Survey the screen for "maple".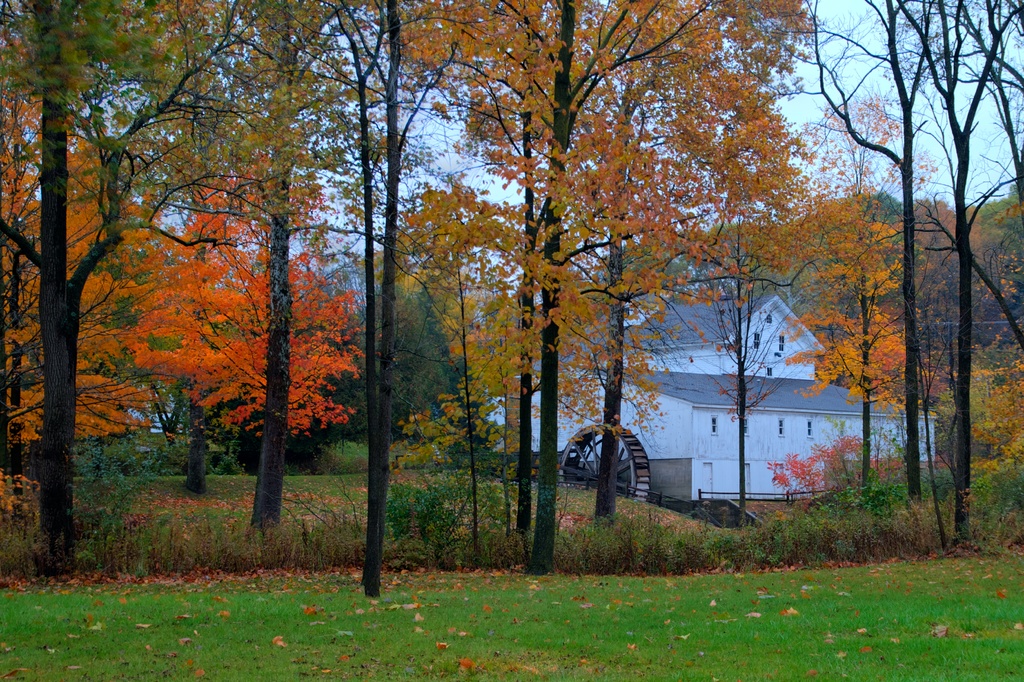
Survey found: (3,1,243,574).
